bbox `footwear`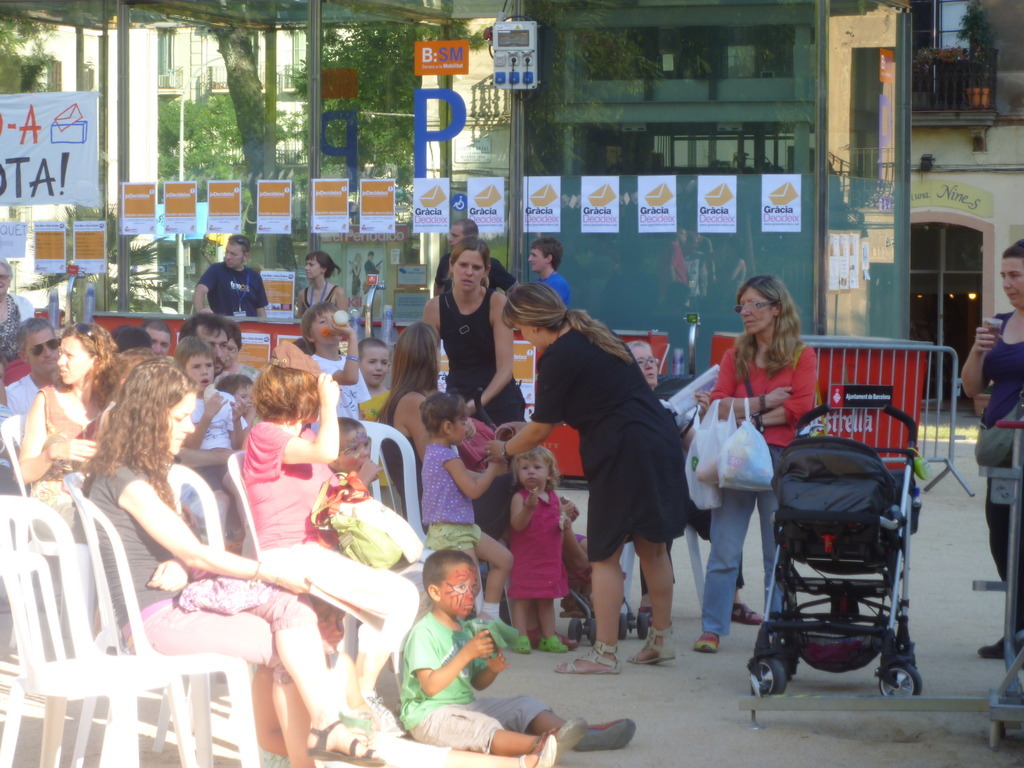
575:720:639:751
